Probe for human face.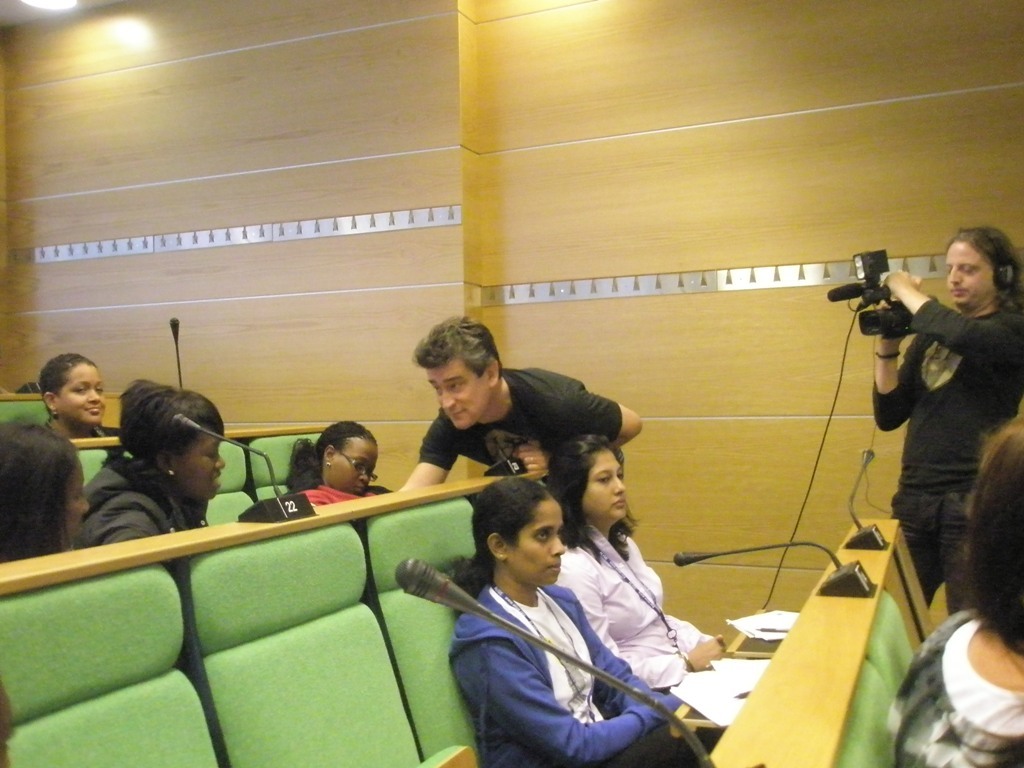
Probe result: x1=587, y1=443, x2=629, y2=522.
